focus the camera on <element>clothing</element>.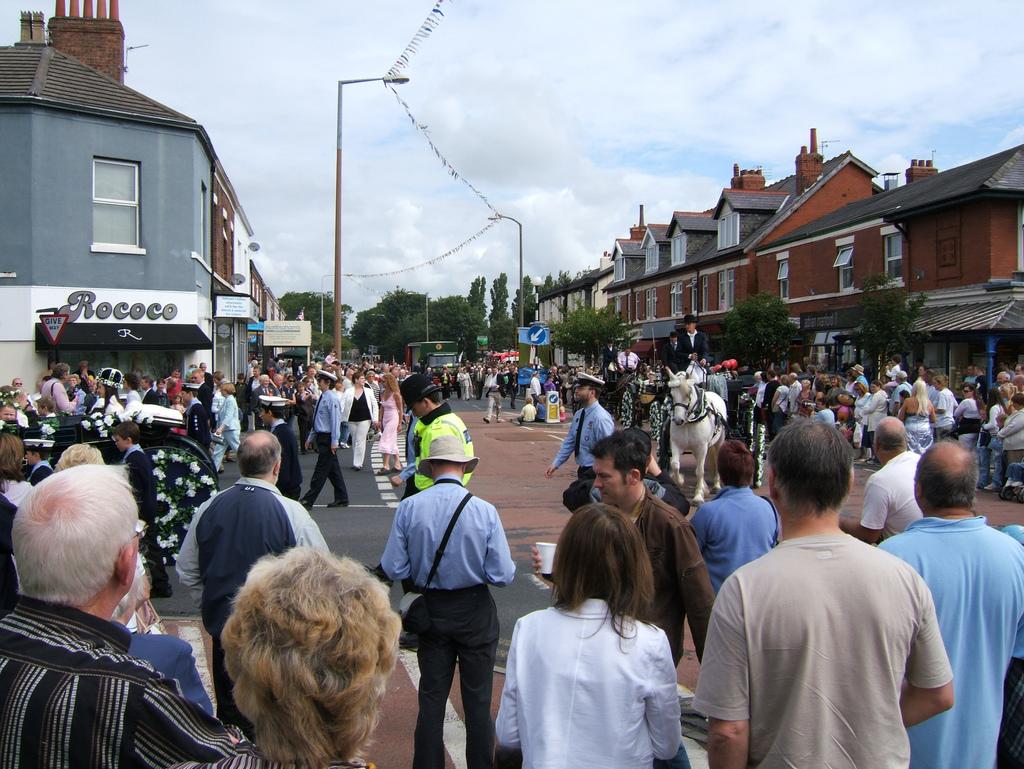
Focus region: <box>602,348,611,371</box>.
